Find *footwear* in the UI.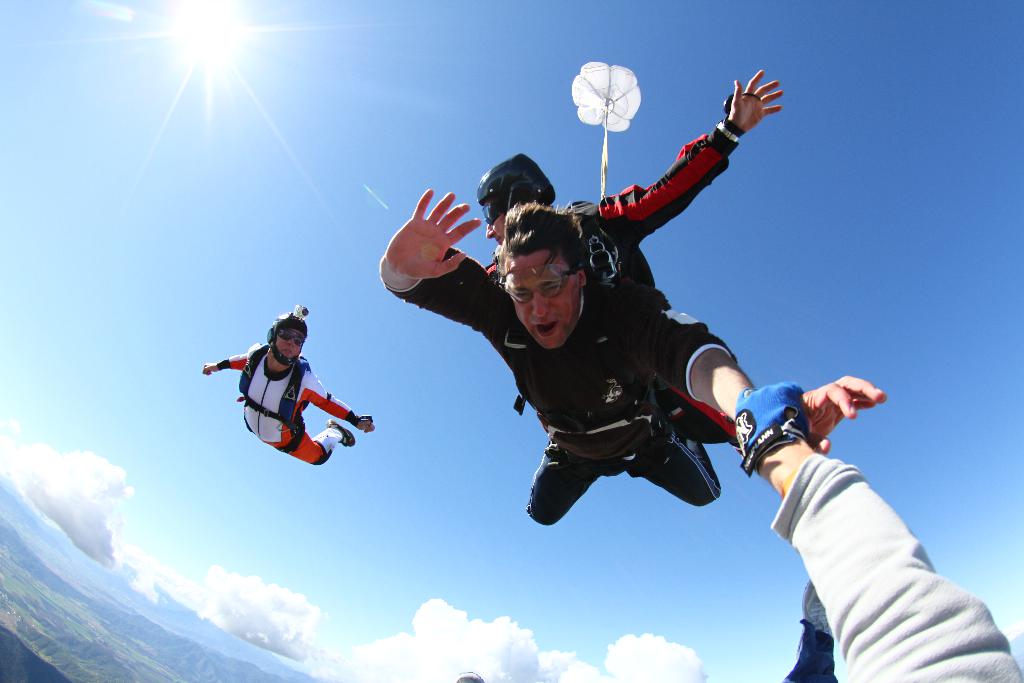
UI element at <box>326,416,356,448</box>.
